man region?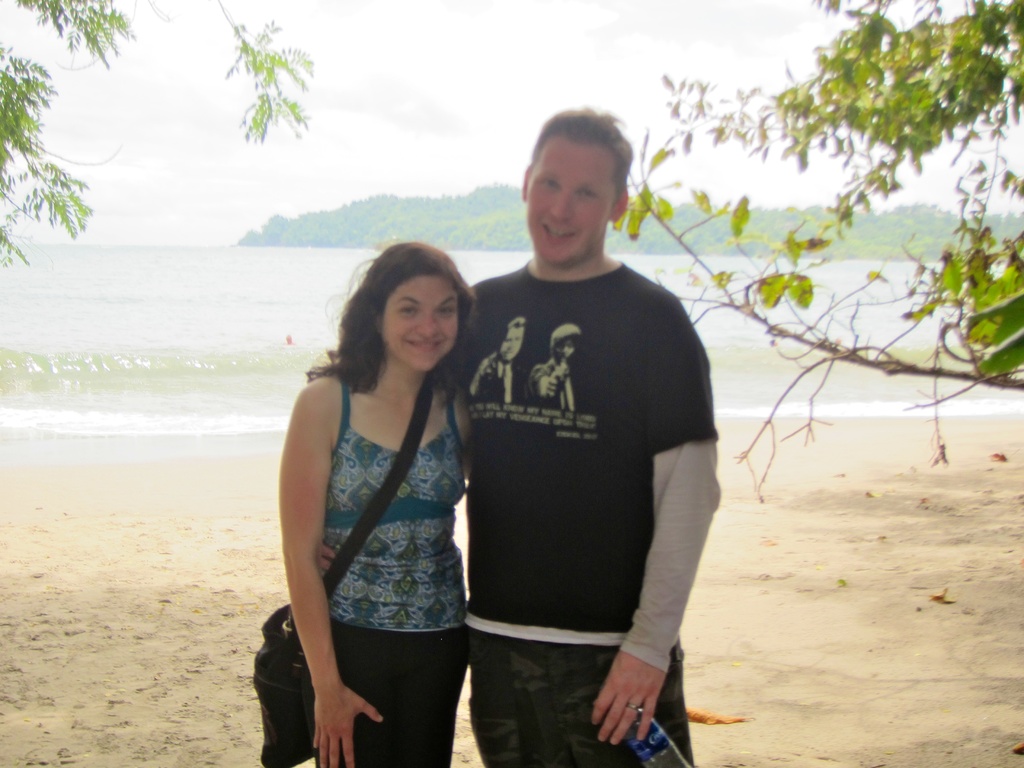
crop(465, 317, 529, 408)
